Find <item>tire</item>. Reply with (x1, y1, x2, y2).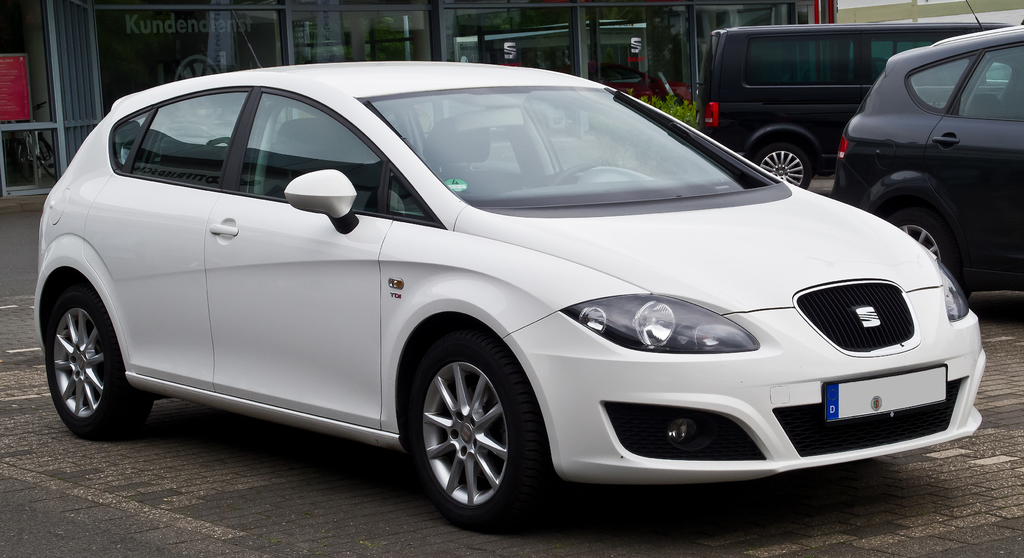
(408, 326, 553, 535).
